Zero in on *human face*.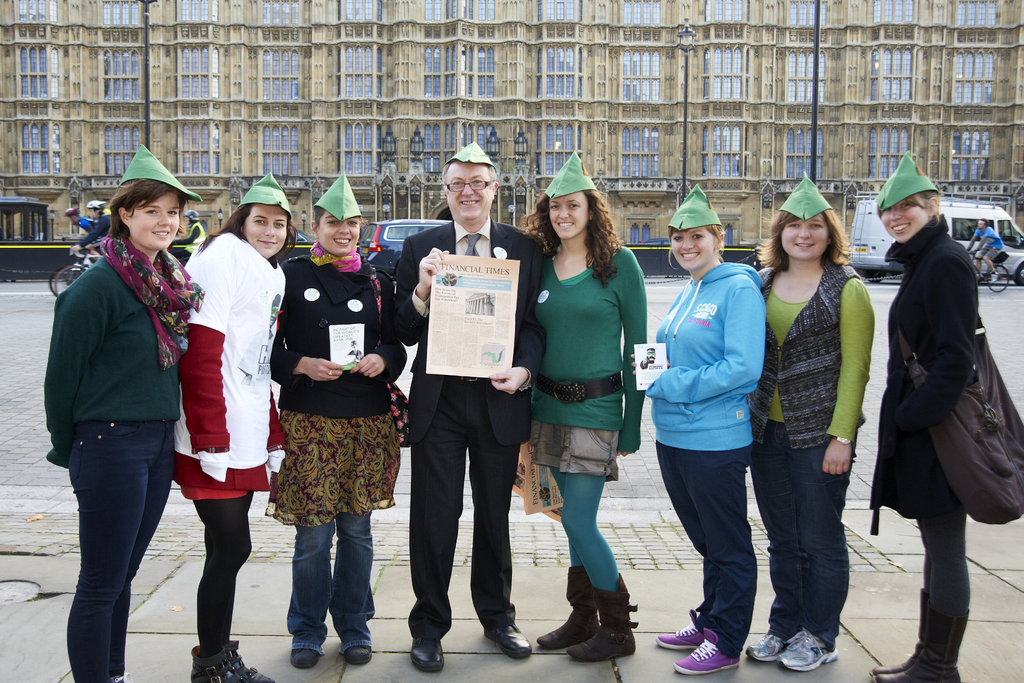
Zeroed in: 547, 188, 587, 238.
